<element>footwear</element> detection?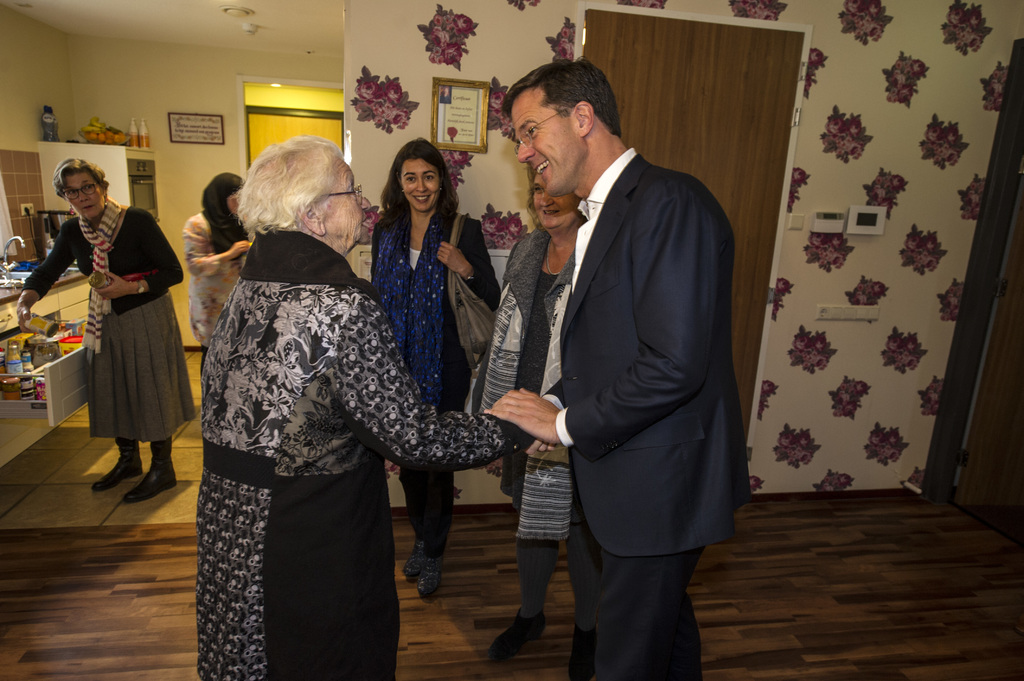
<bbox>89, 432, 145, 493</bbox>
